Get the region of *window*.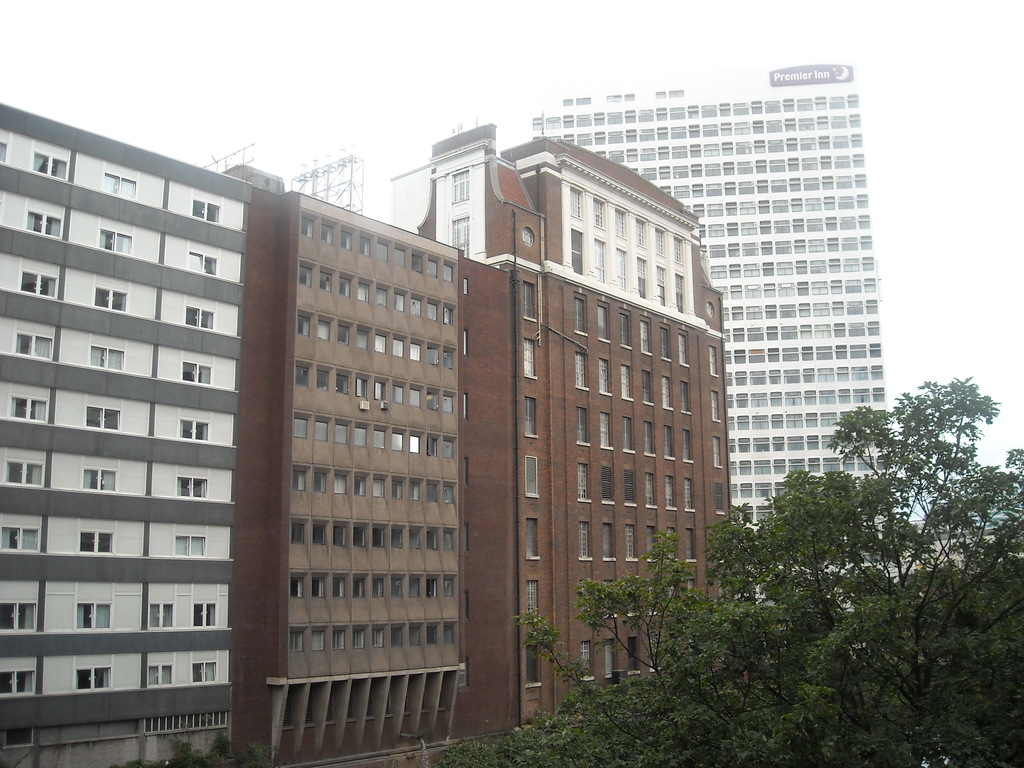
863,552,882,566.
